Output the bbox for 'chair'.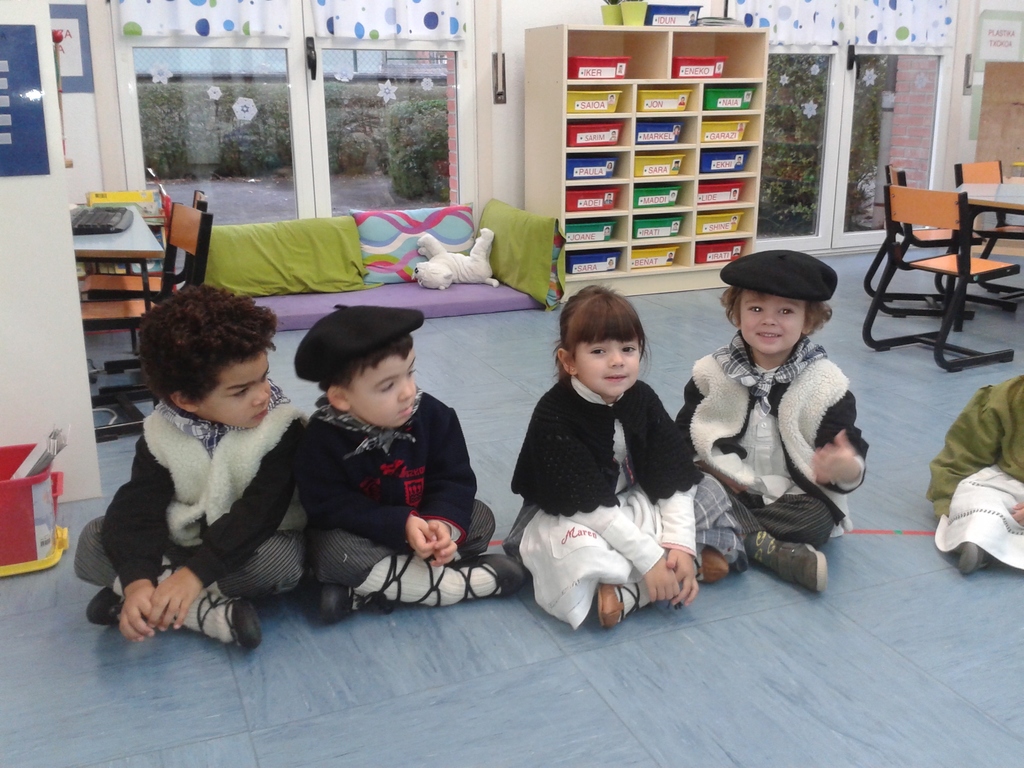
79 201 212 447.
